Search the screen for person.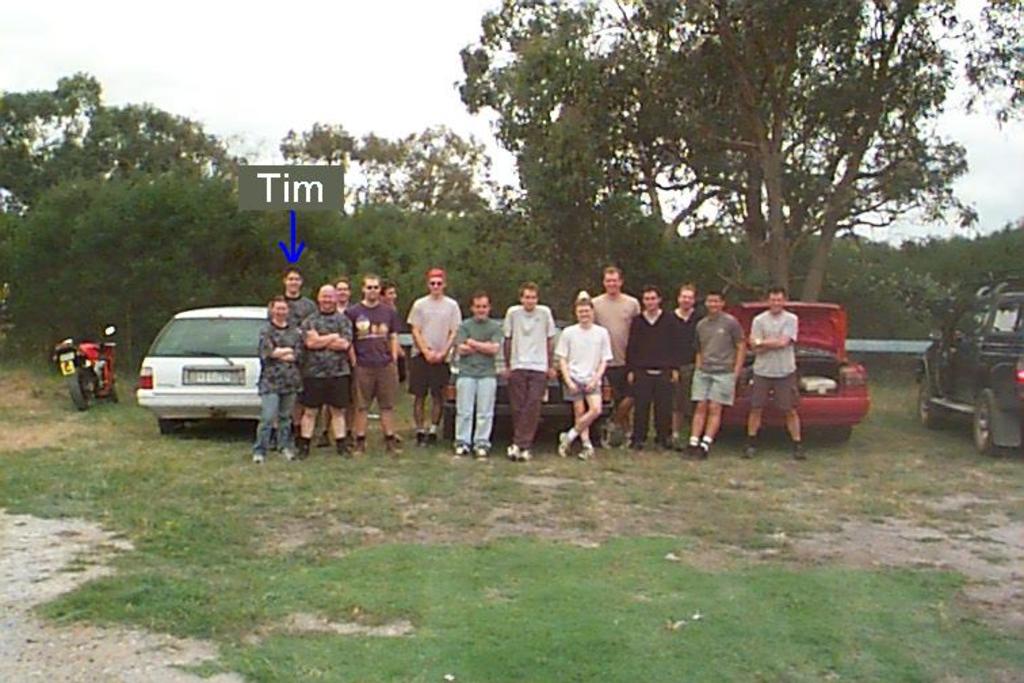
Found at [x1=454, y1=291, x2=501, y2=453].
